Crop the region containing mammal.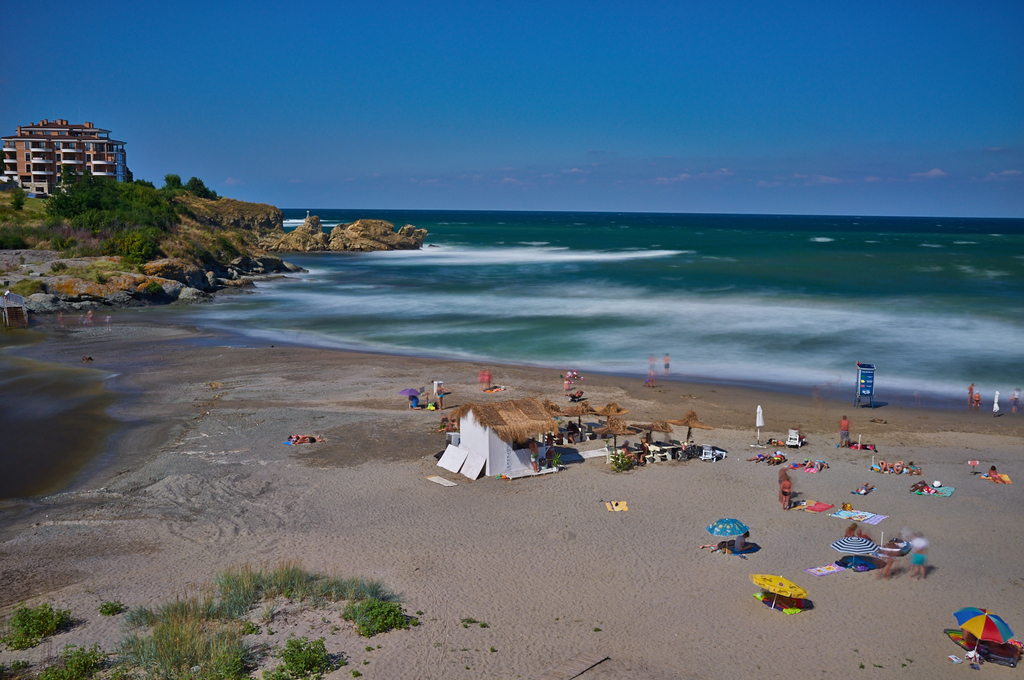
Crop region: select_region(845, 523, 856, 542).
